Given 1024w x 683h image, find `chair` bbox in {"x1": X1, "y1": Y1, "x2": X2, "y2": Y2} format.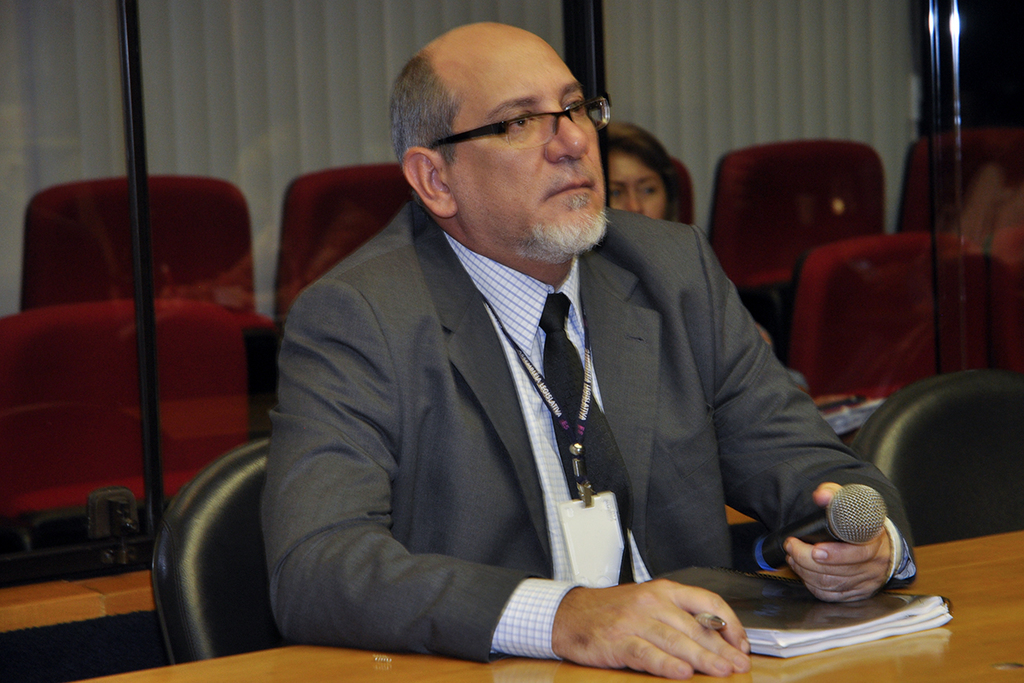
{"x1": 672, "y1": 152, "x2": 687, "y2": 226}.
